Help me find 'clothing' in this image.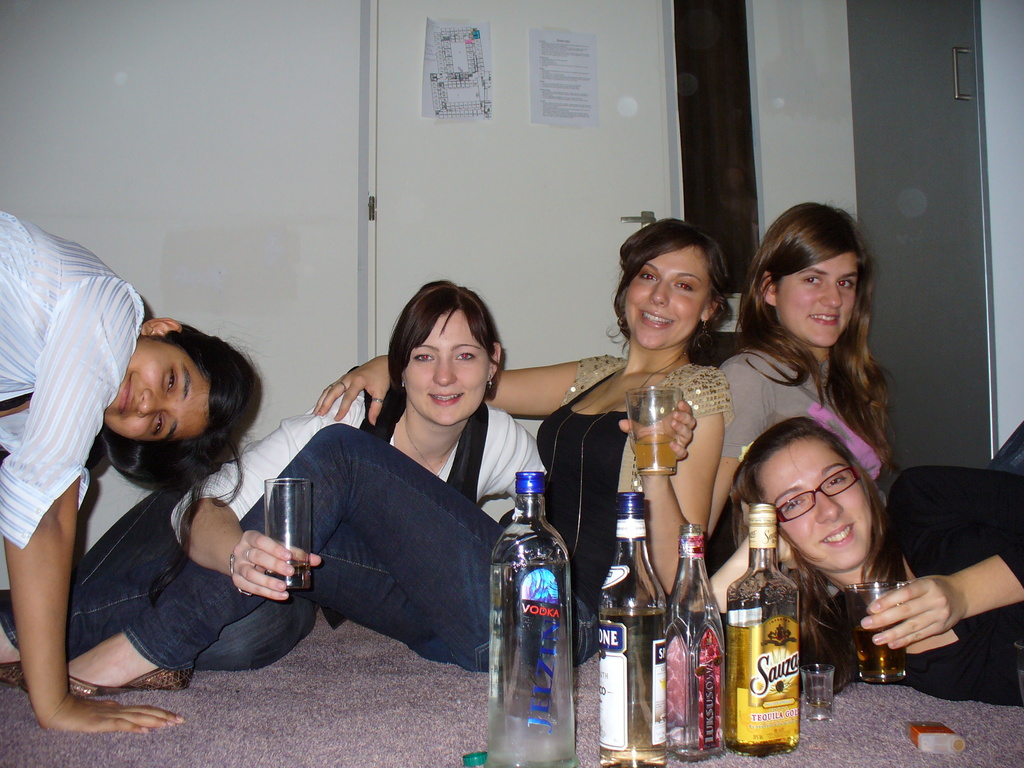
Found it: crop(716, 332, 1023, 465).
